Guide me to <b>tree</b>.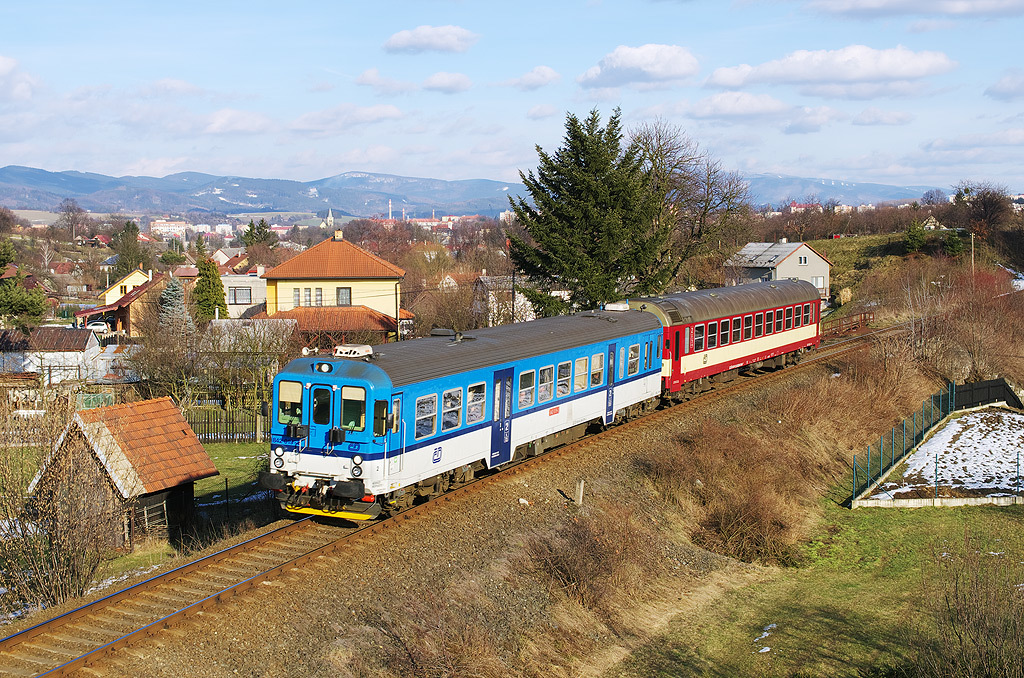
Guidance: (left=150, top=275, right=196, bottom=337).
